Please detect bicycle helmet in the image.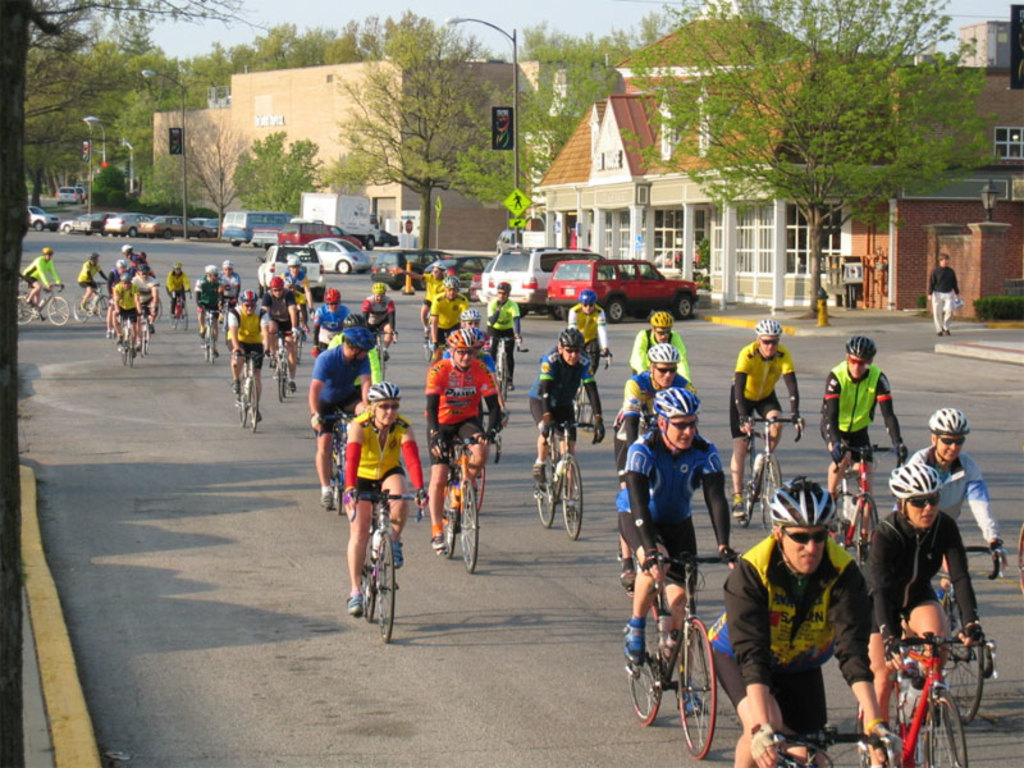
{"left": 445, "top": 328, "right": 475, "bottom": 353}.
